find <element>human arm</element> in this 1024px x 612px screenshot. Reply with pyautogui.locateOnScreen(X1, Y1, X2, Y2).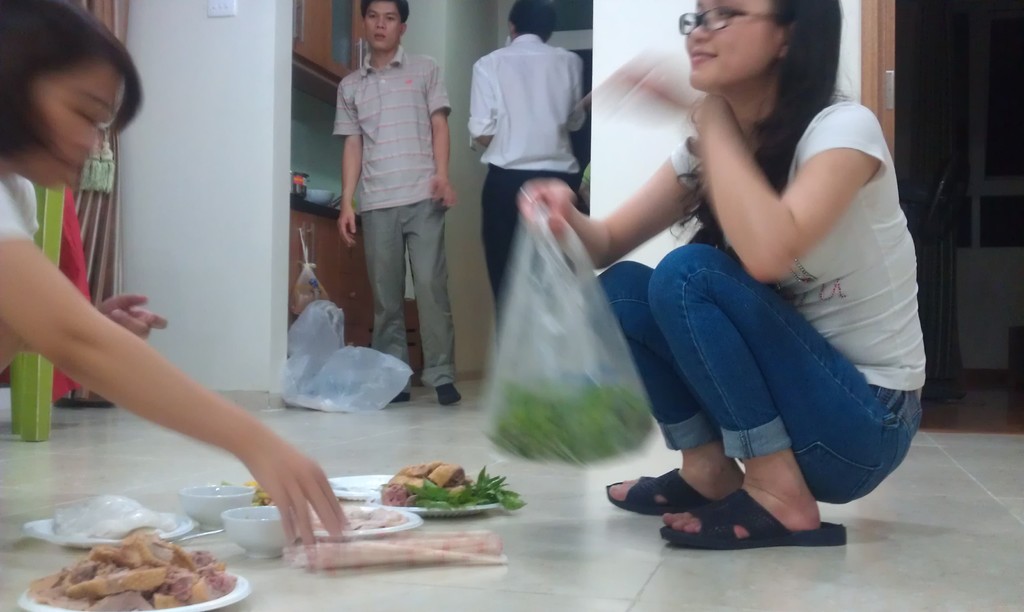
pyautogui.locateOnScreen(429, 59, 450, 213).
